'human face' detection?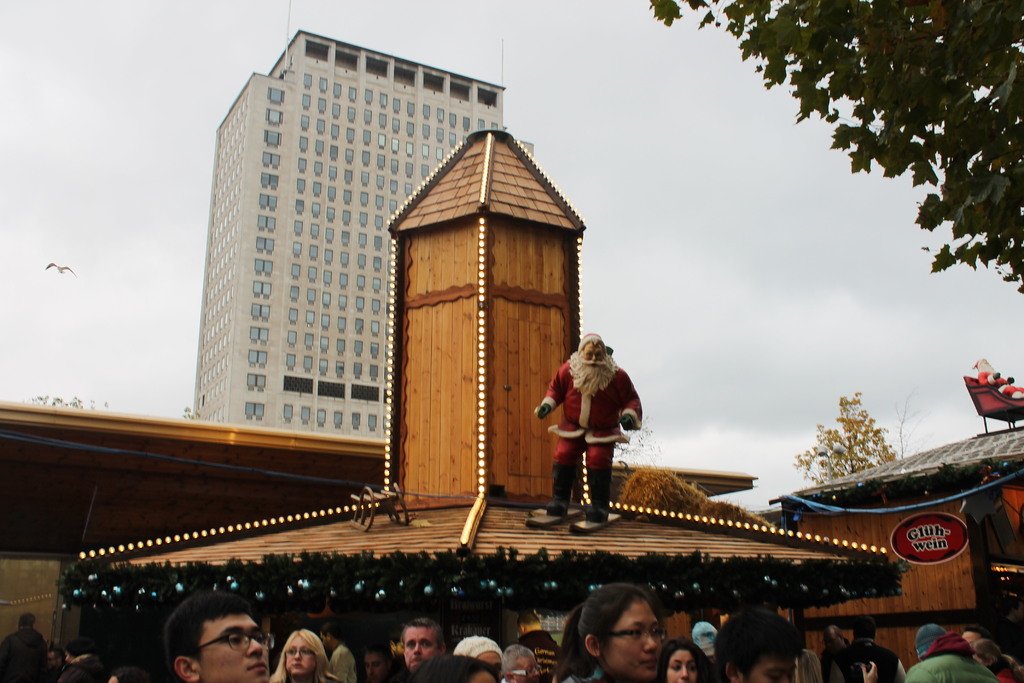
(left=364, top=655, right=386, bottom=682)
